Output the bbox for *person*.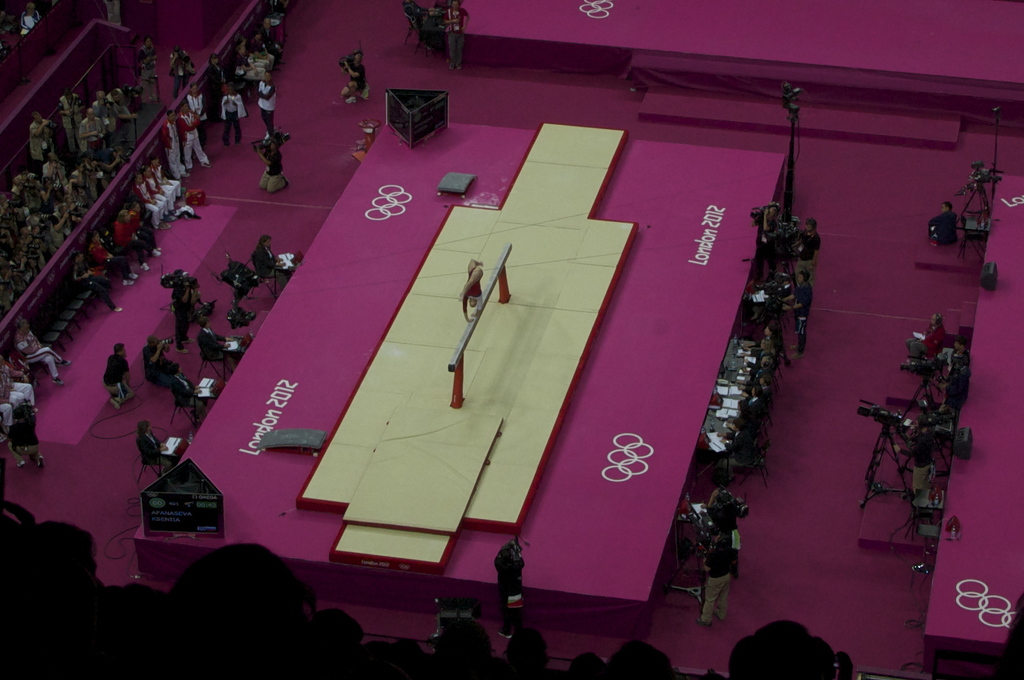
[170, 47, 189, 94].
